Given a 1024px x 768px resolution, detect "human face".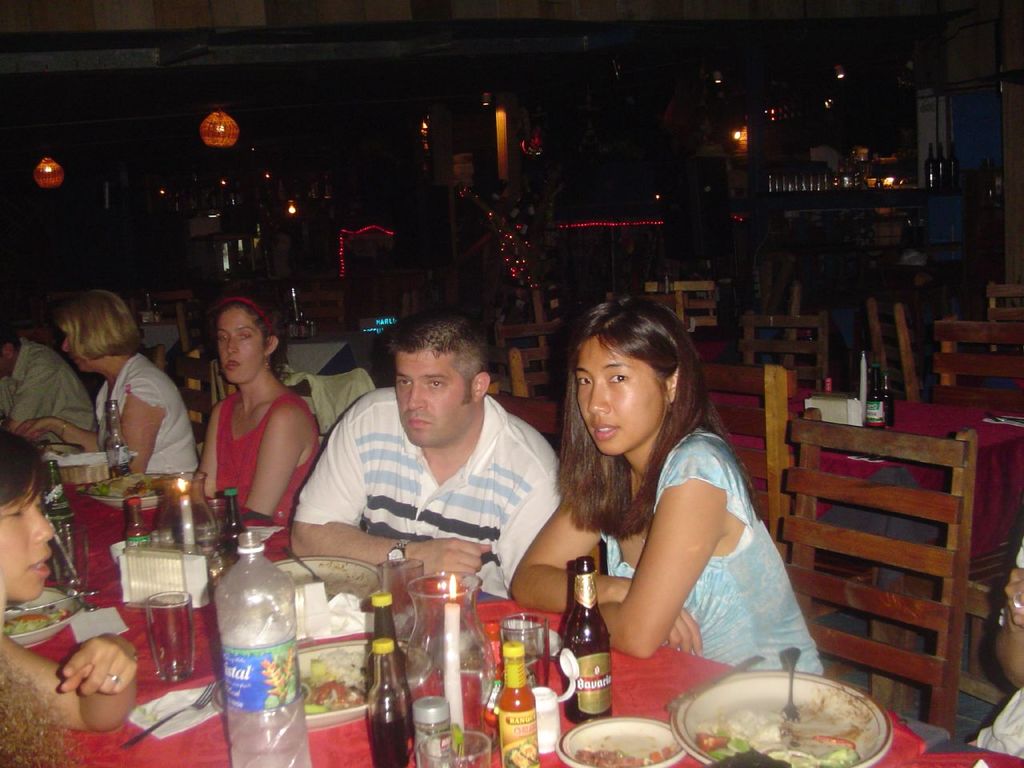
left=0, top=480, right=58, bottom=600.
